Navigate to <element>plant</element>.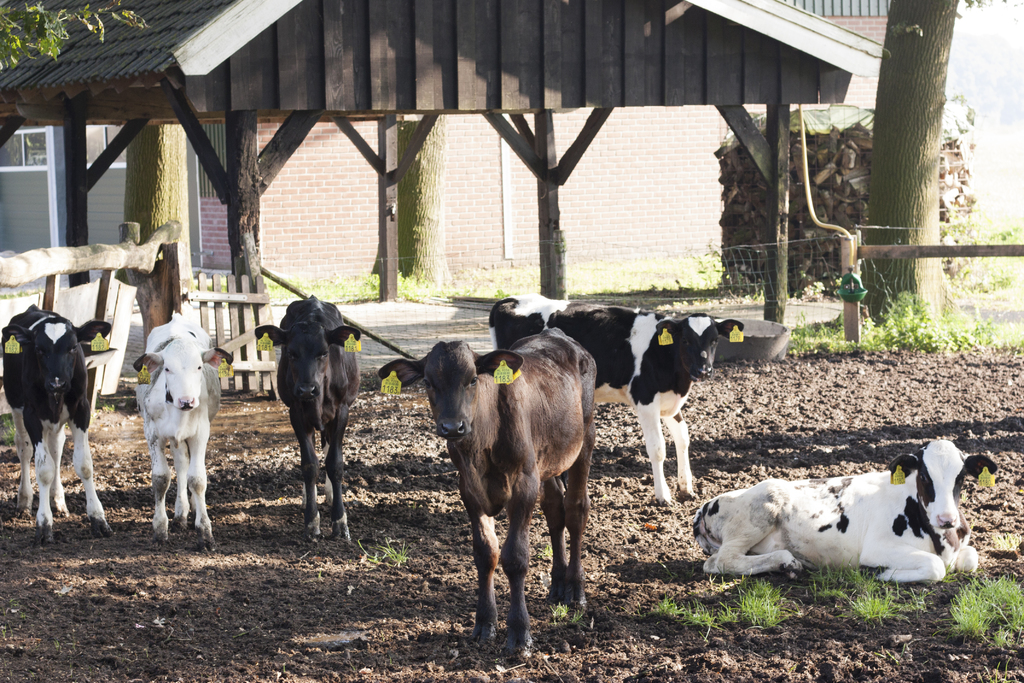
Navigation target: (731, 573, 785, 629).
